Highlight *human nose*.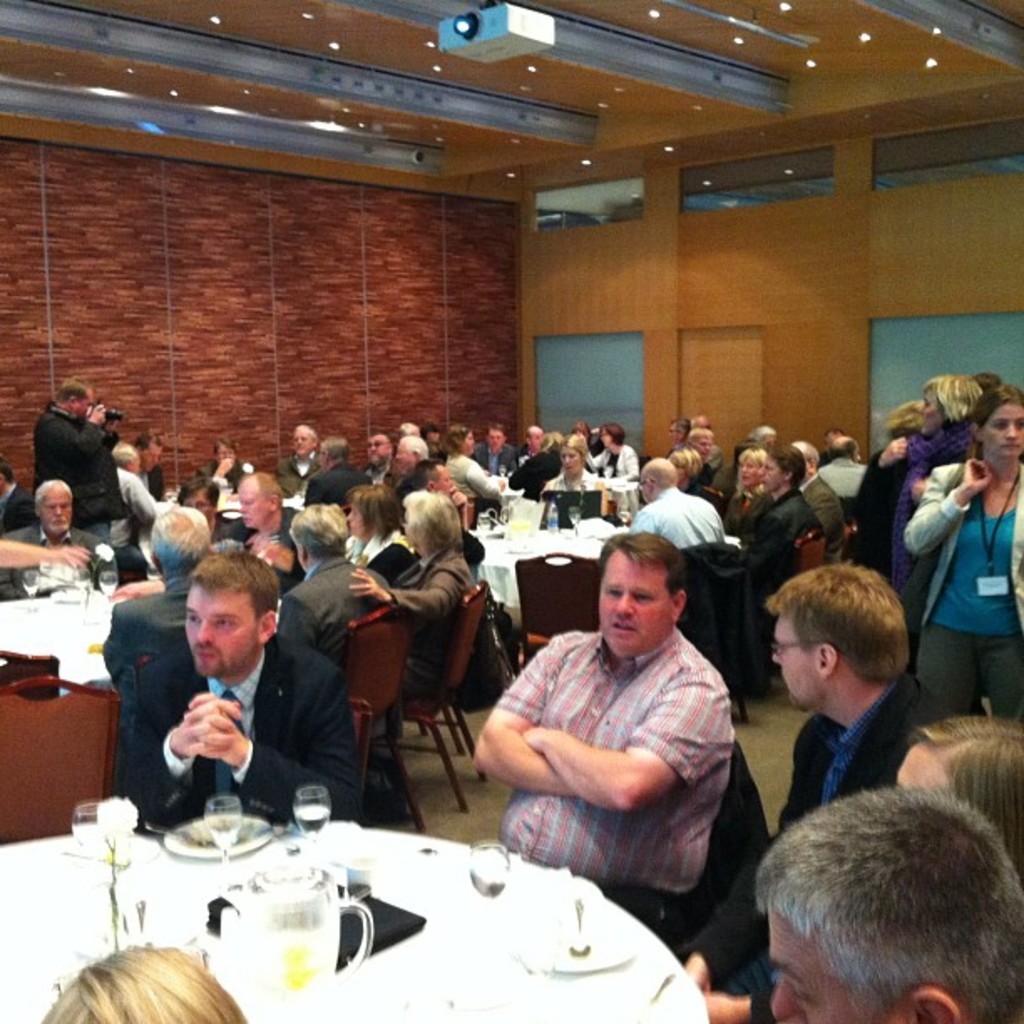
Highlighted region: bbox=[197, 612, 218, 643].
